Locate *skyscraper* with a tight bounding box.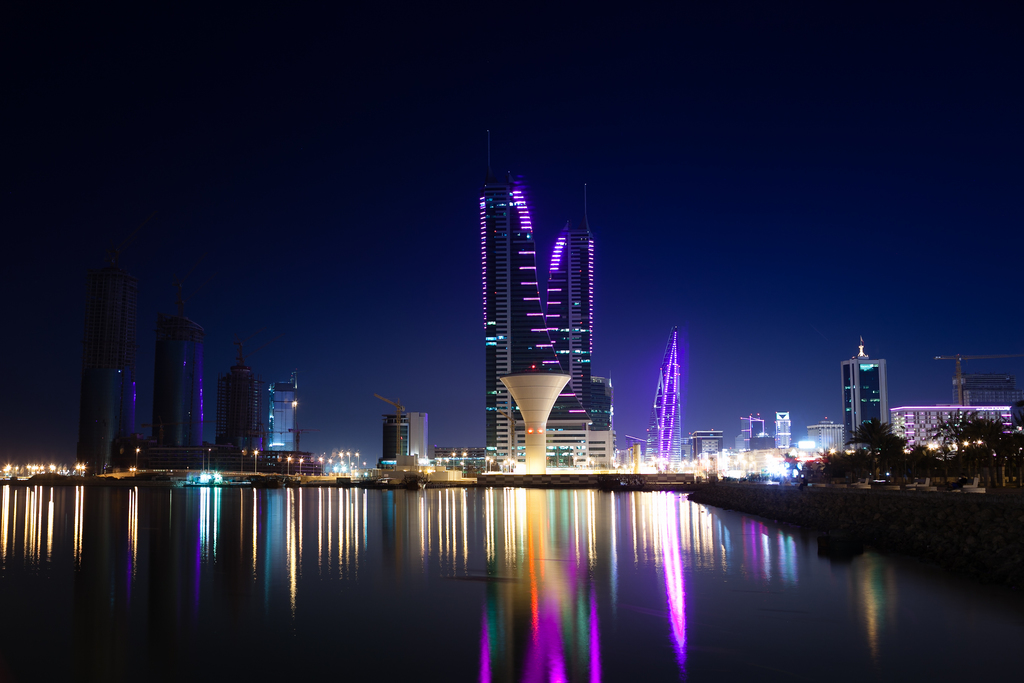
(x1=646, y1=324, x2=683, y2=469).
